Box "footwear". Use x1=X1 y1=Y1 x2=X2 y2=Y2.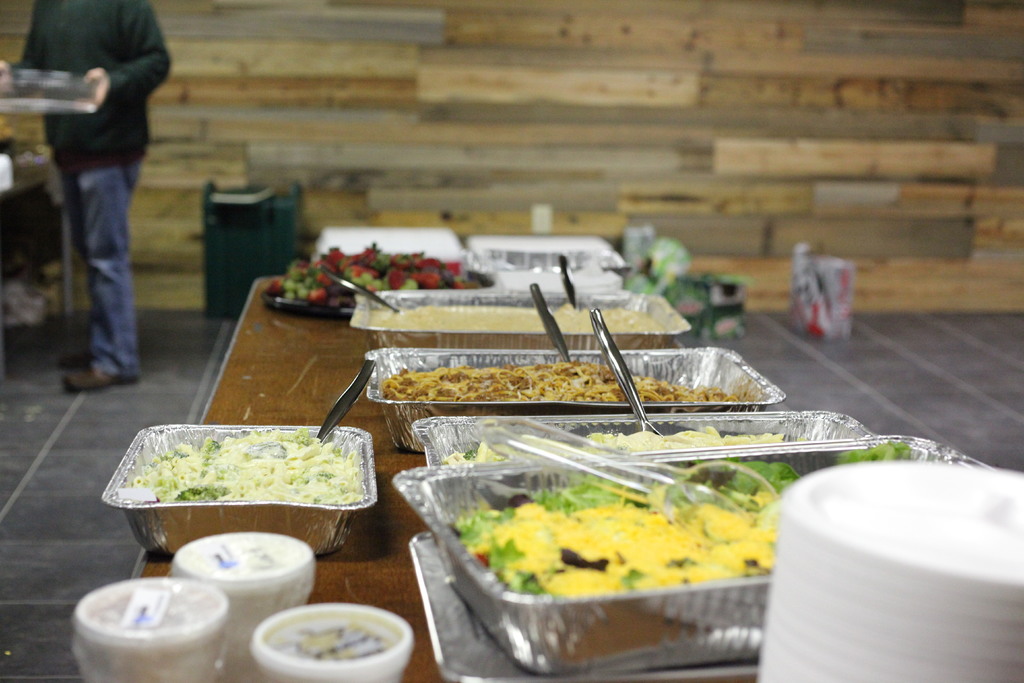
x1=58 y1=349 x2=93 y2=373.
